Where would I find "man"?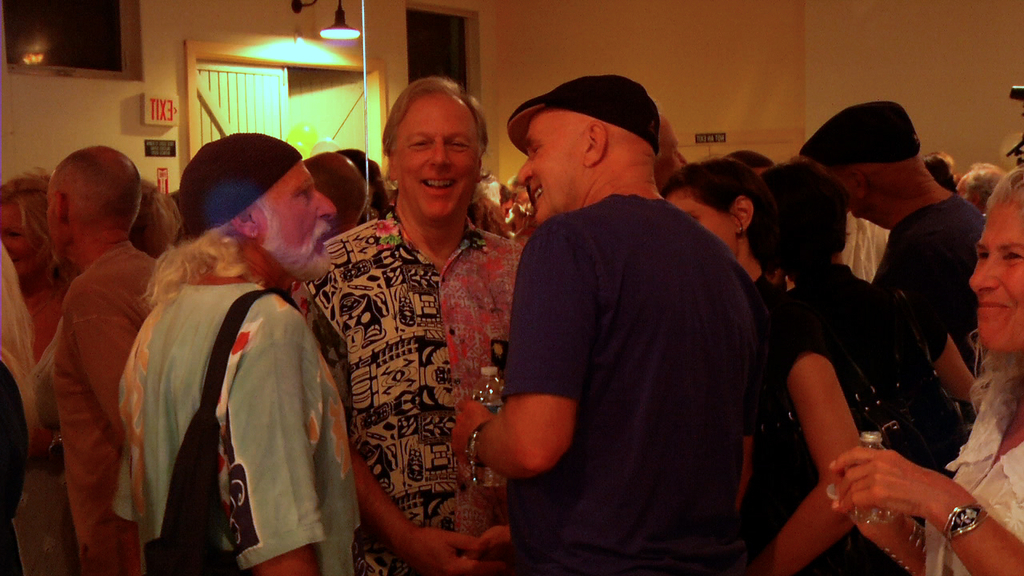
At x1=111 y1=134 x2=358 y2=575.
